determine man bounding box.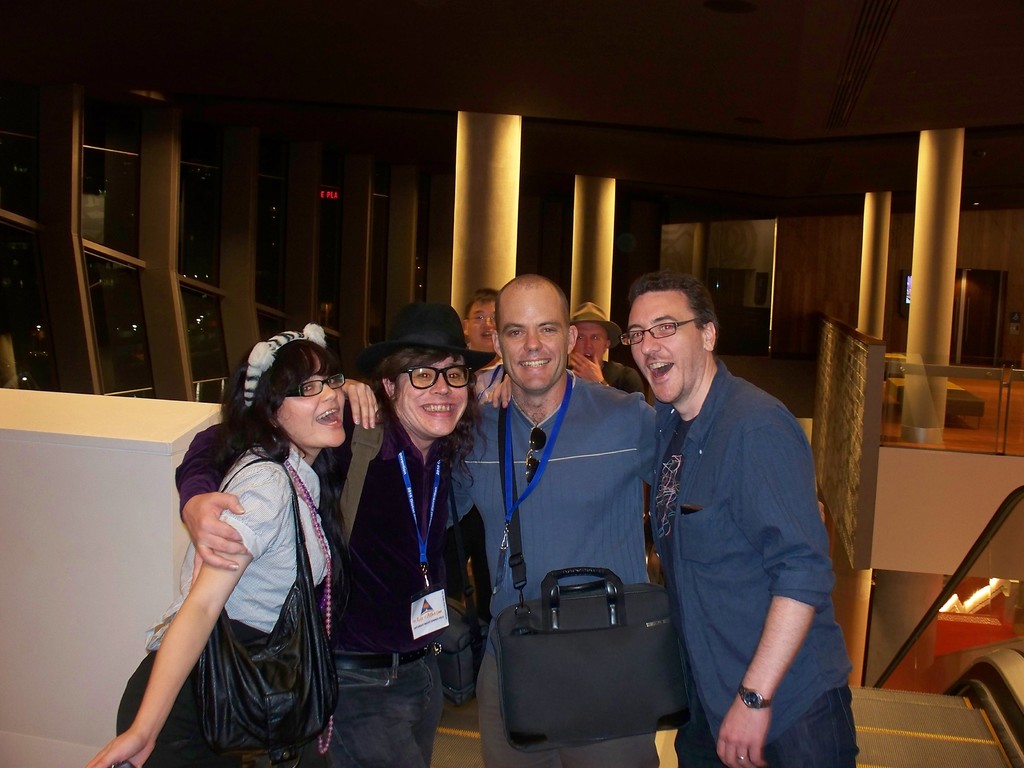
Determined: [457,291,513,408].
